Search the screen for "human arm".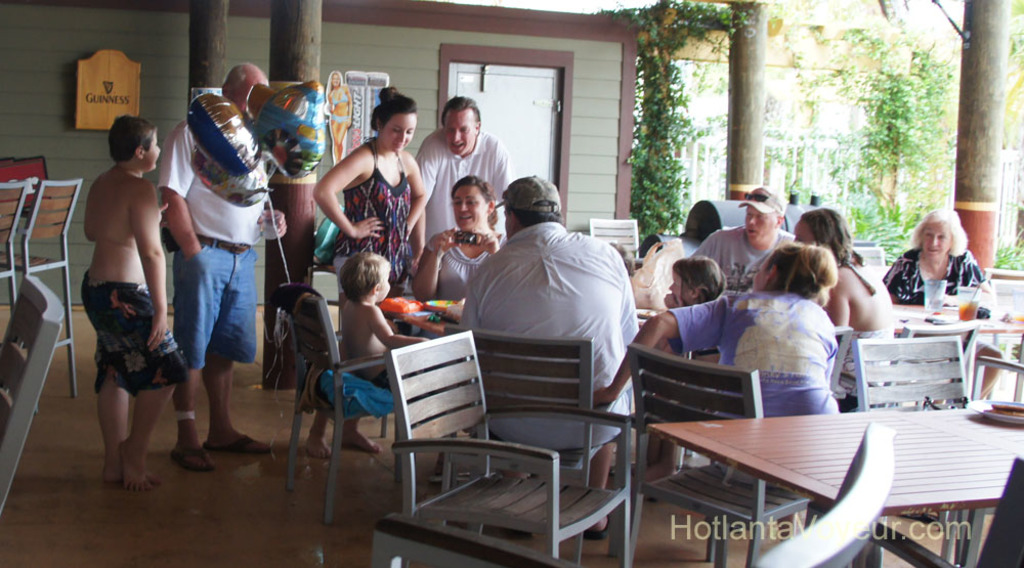
Found at box(366, 300, 427, 347).
